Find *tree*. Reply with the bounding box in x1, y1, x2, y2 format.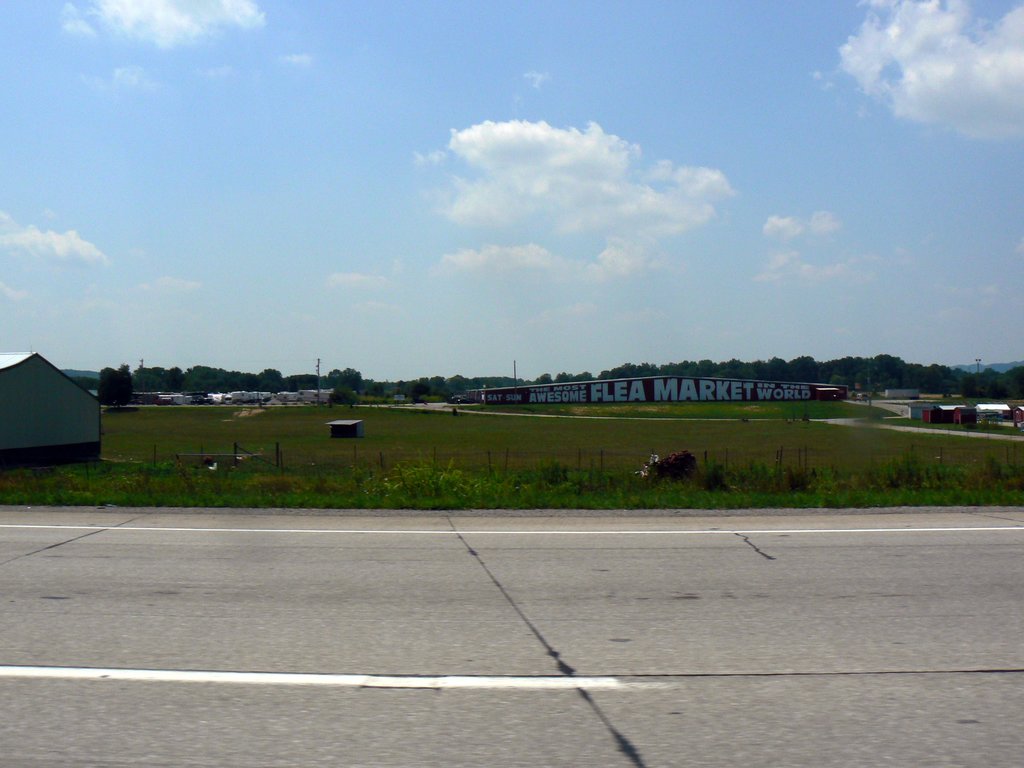
696, 357, 718, 377.
